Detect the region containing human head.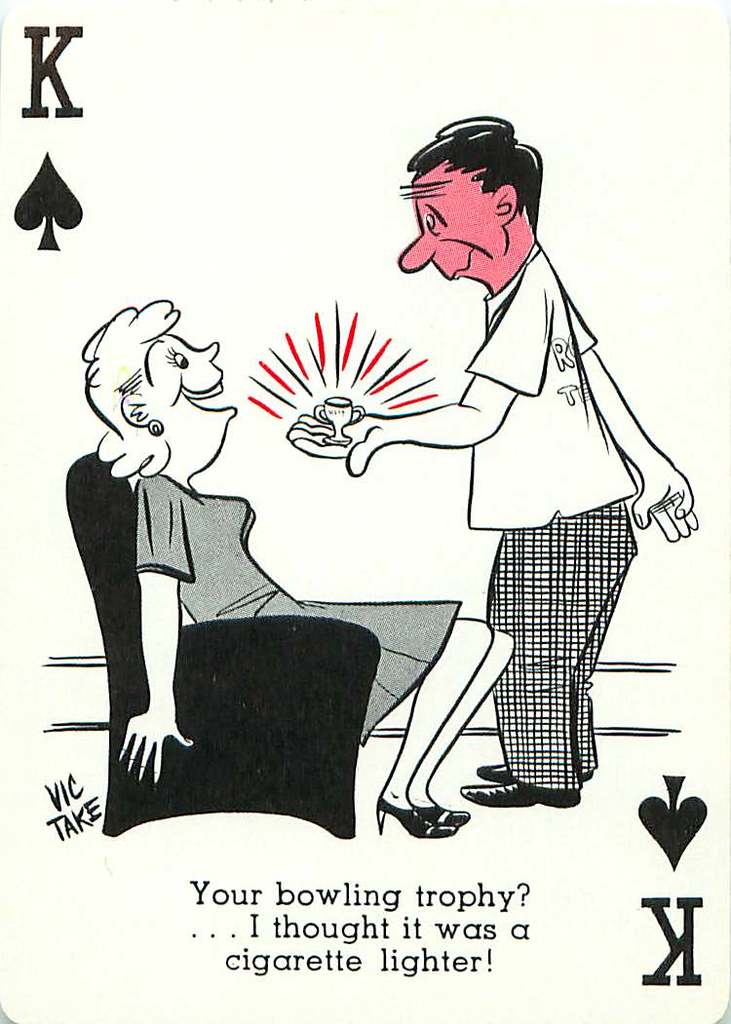
[391,108,557,276].
